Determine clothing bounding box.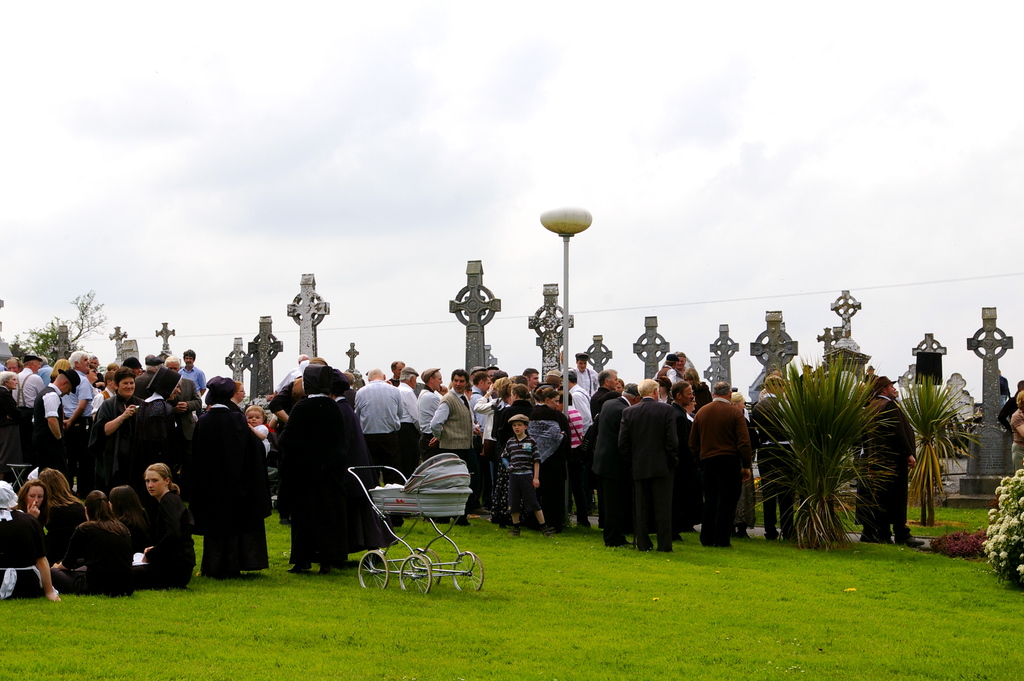
Determined: x1=673 y1=367 x2=691 y2=384.
